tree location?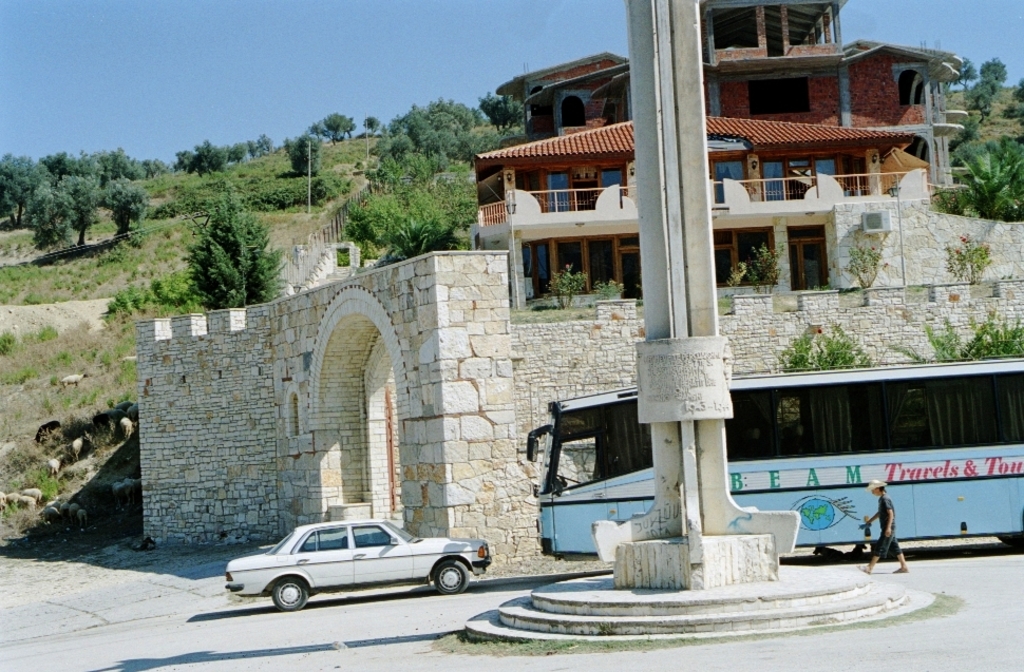
[172,186,285,313]
